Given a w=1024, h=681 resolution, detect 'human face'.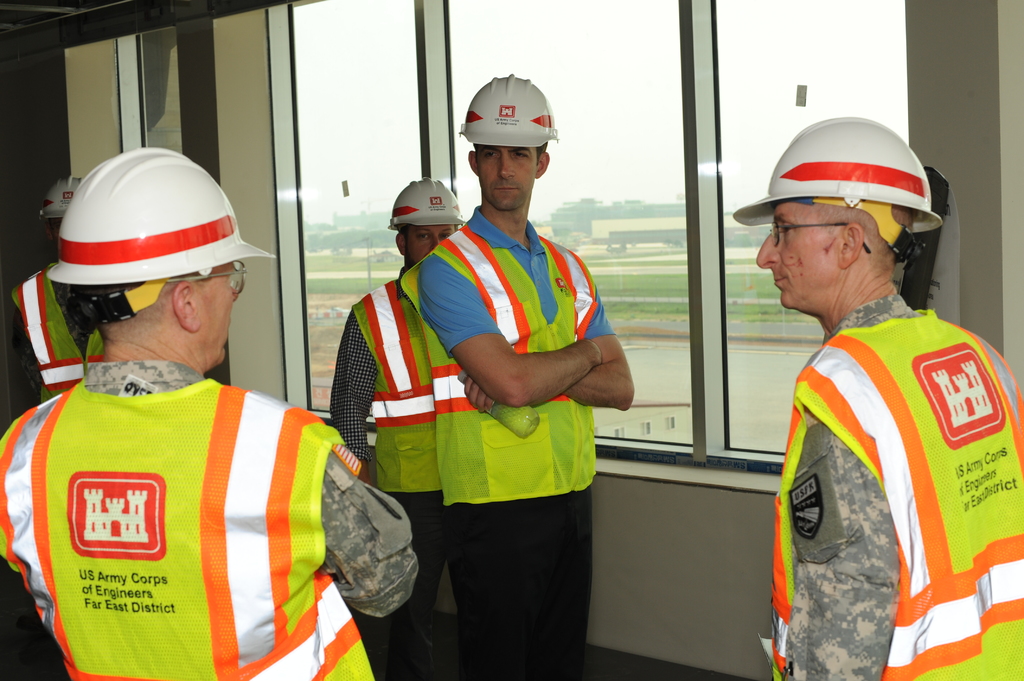
<region>194, 262, 241, 365</region>.
